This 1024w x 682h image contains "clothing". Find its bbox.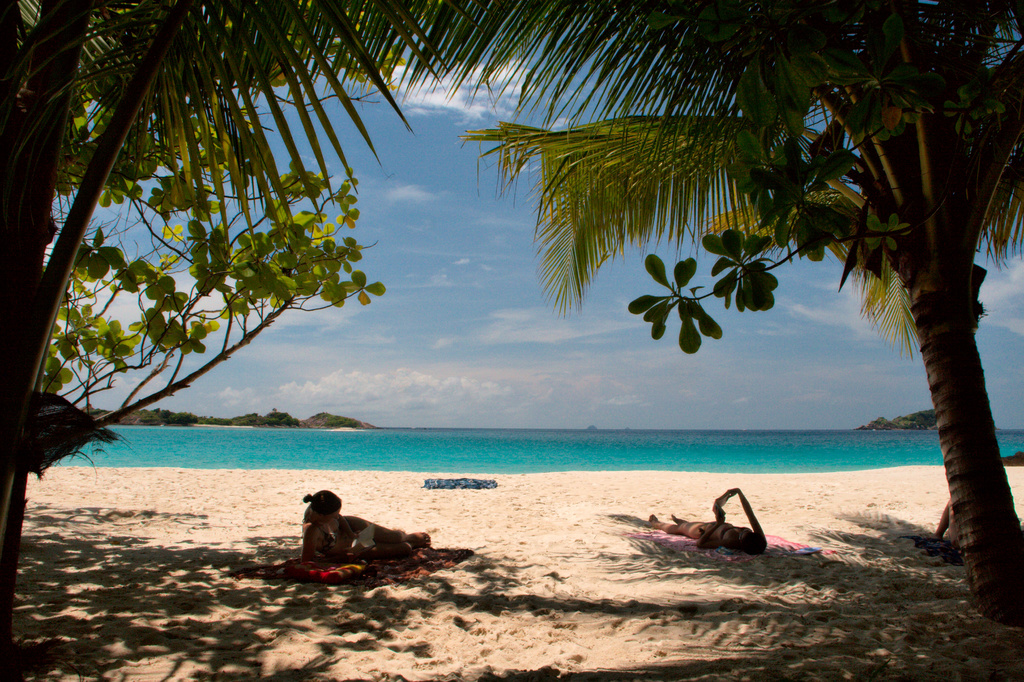
locate(698, 516, 738, 539).
